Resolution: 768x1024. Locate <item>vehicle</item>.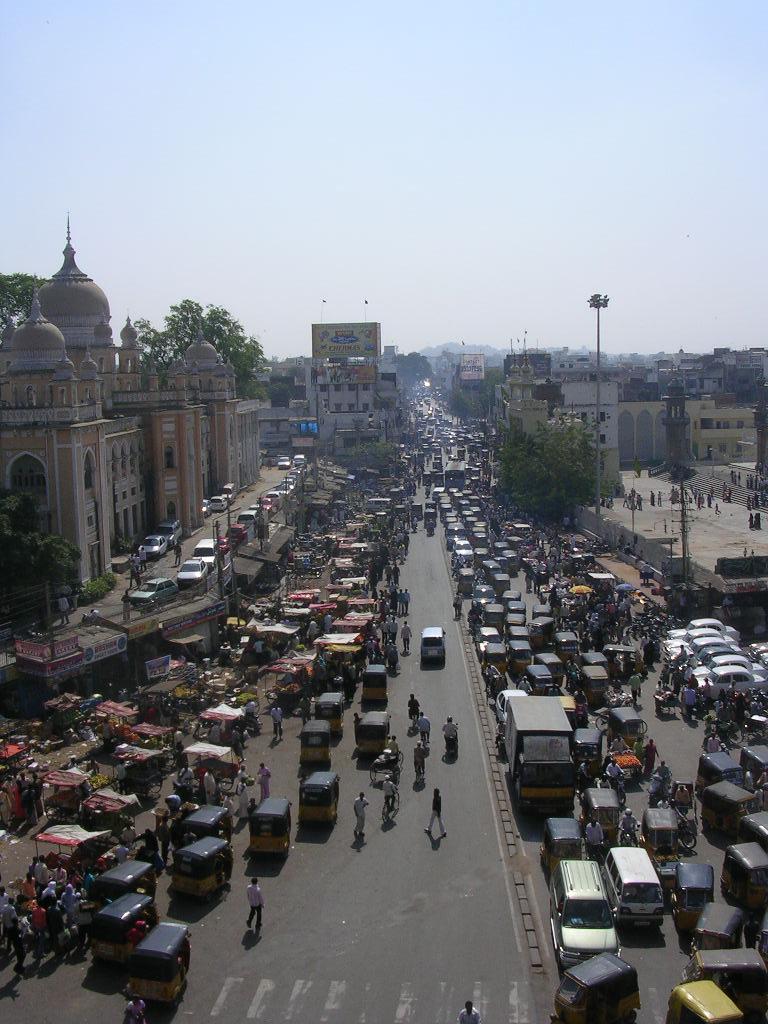
(212, 492, 224, 519).
